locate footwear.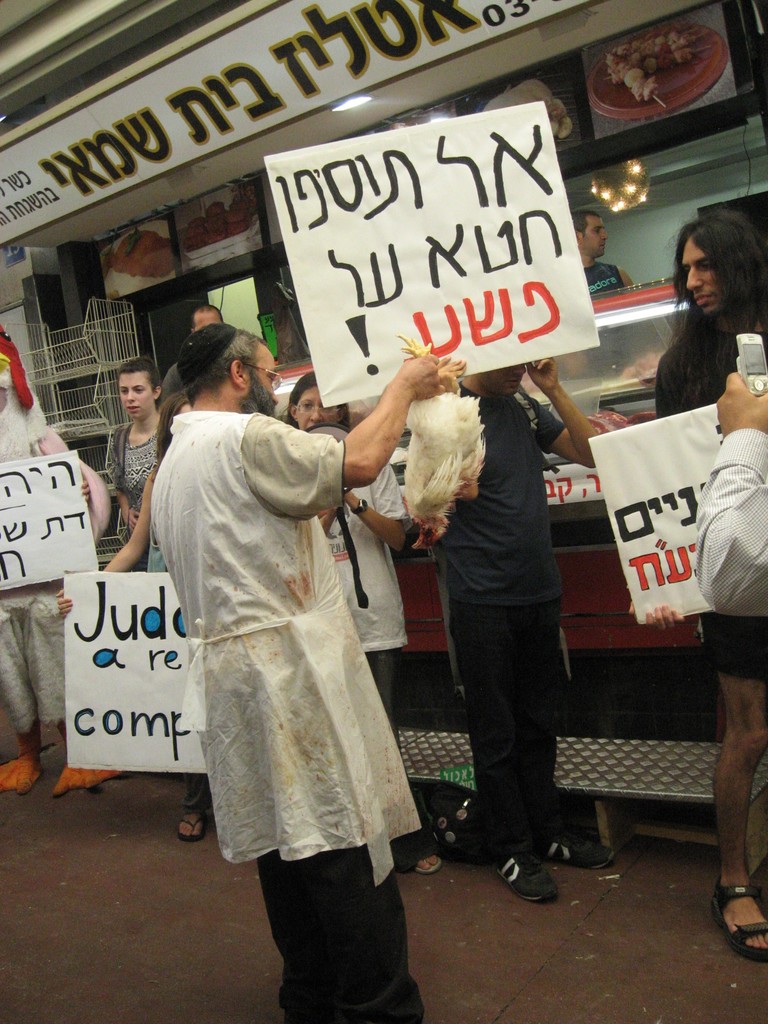
Bounding box: <region>179, 810, 205, 838</region>.
